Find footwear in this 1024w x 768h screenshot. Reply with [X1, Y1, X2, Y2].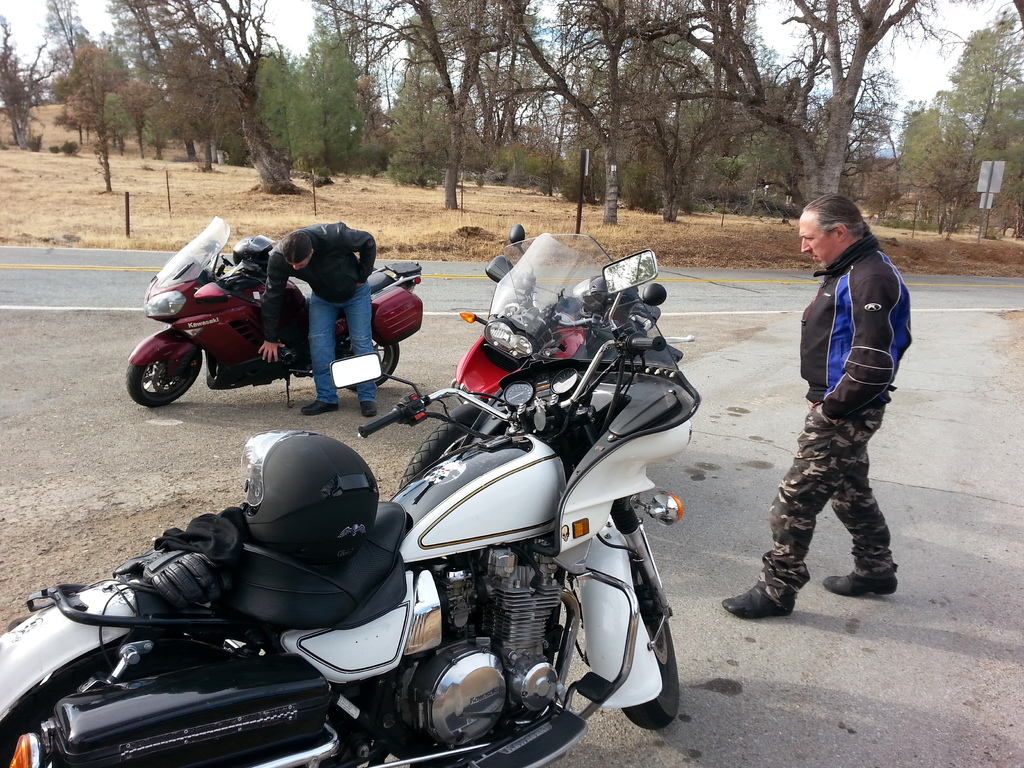
[301, 396, 343, 416].
